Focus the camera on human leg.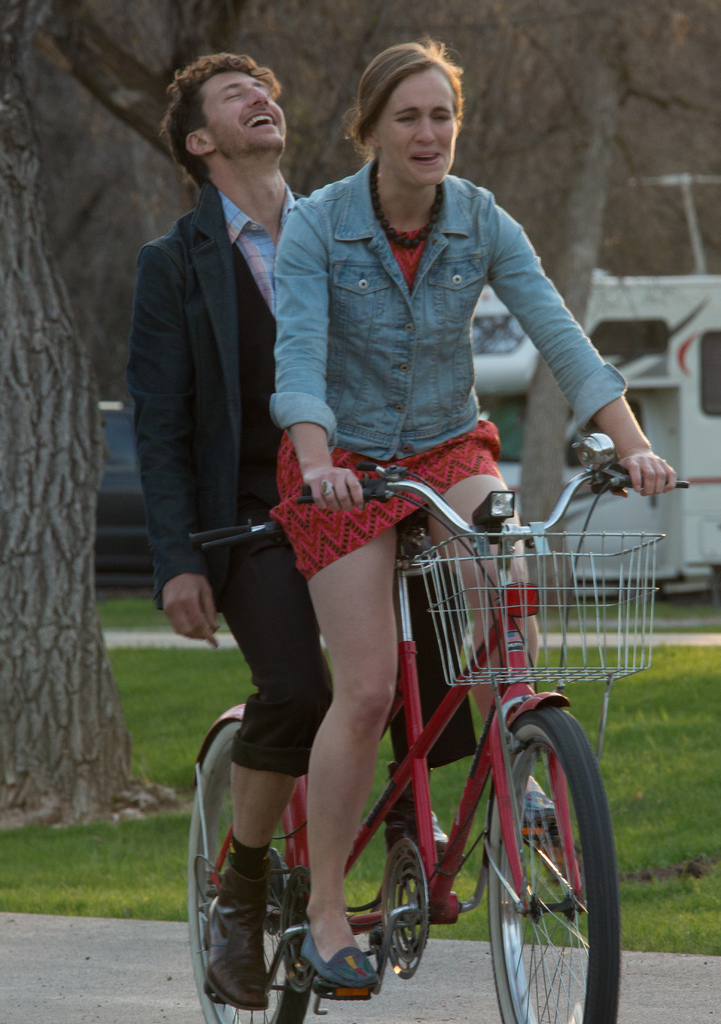
Focus region: 294:509:405:975.
